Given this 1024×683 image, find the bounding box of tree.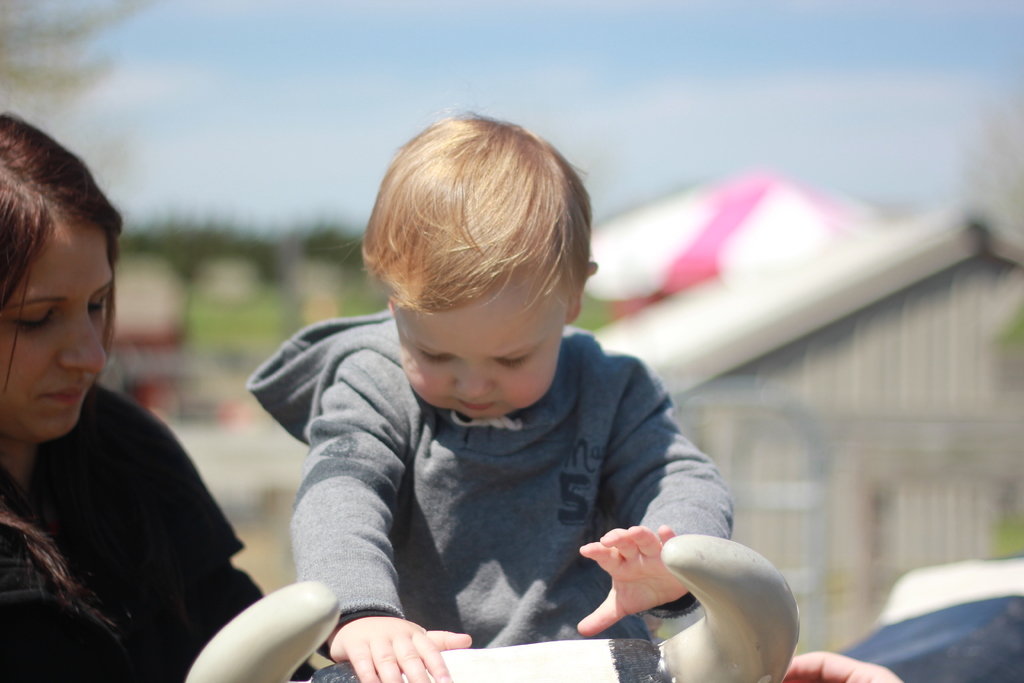
left=115, top=206, right=280, bottom=286.
